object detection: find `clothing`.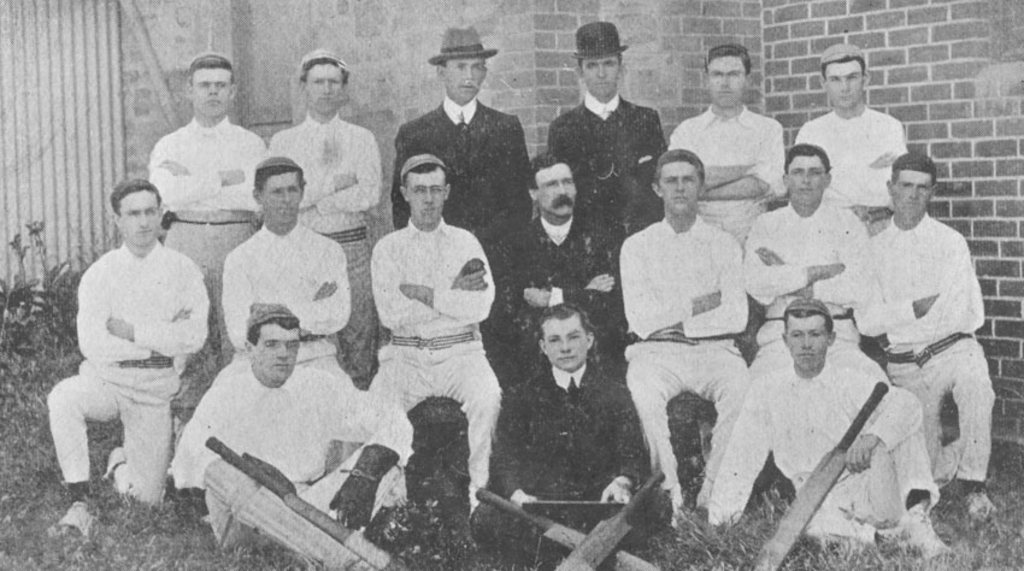
(x1=166, y1=218, x2=355, y2=491).
